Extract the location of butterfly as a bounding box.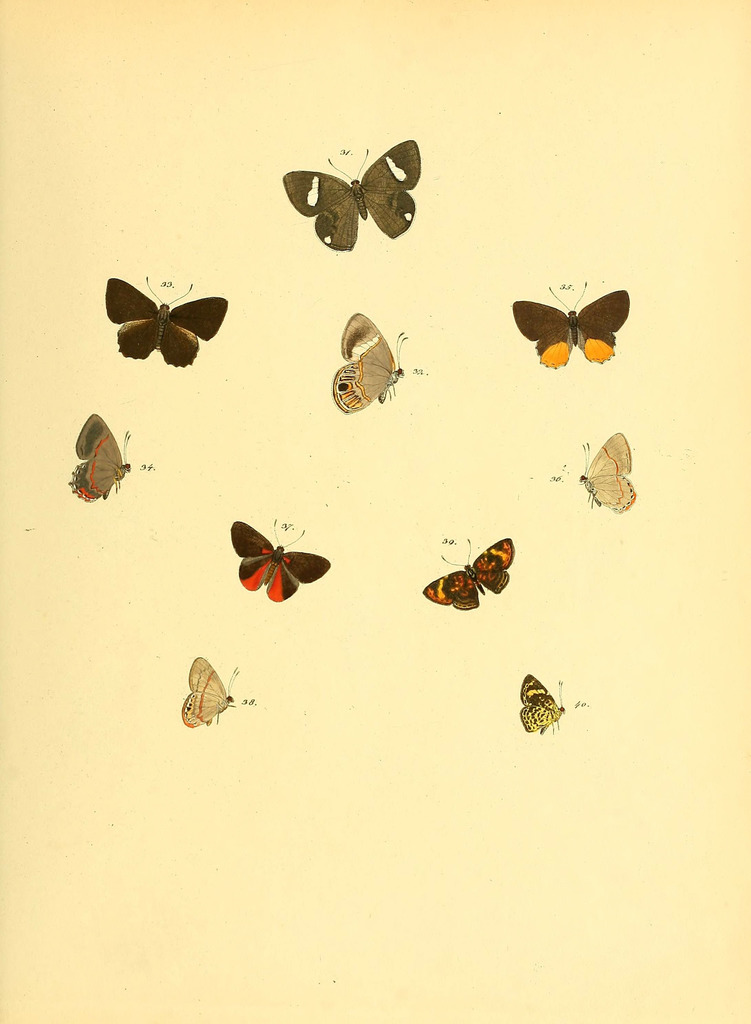
pyautogui.locateOnScreen(275, 140, 432, 255).
